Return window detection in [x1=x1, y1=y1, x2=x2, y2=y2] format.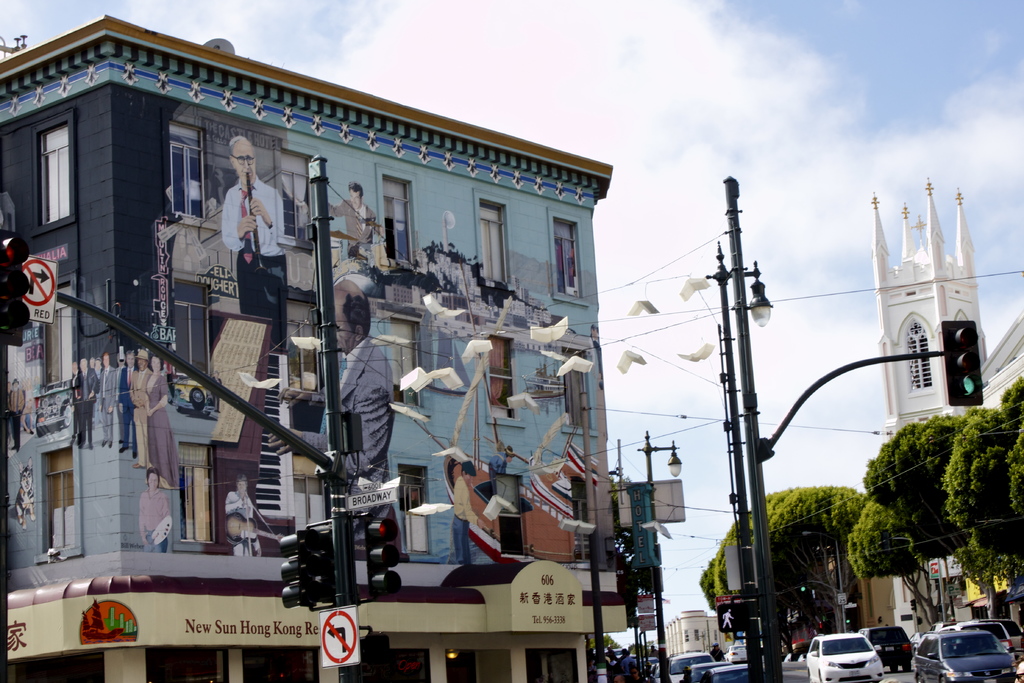
[x1=482, y1=336, x2=516, y2=416].
